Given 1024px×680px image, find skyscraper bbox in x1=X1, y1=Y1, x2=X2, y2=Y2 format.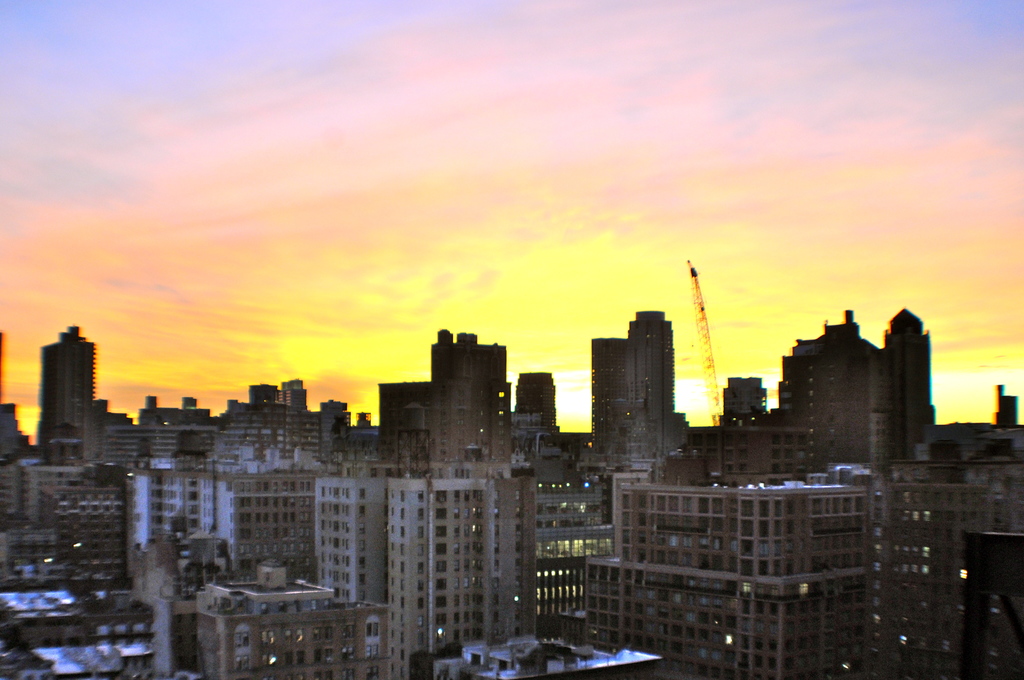
x1=779, y1=310, x2=883, y2=465.
